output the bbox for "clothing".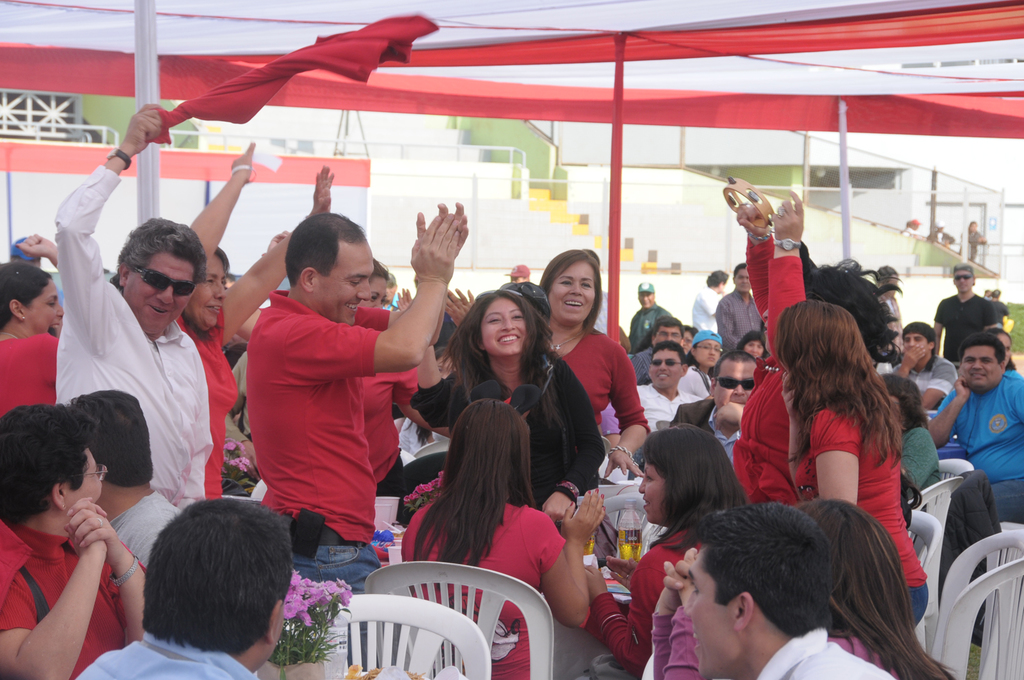
(x1=638, y1=385, x2=699, y2=431).
